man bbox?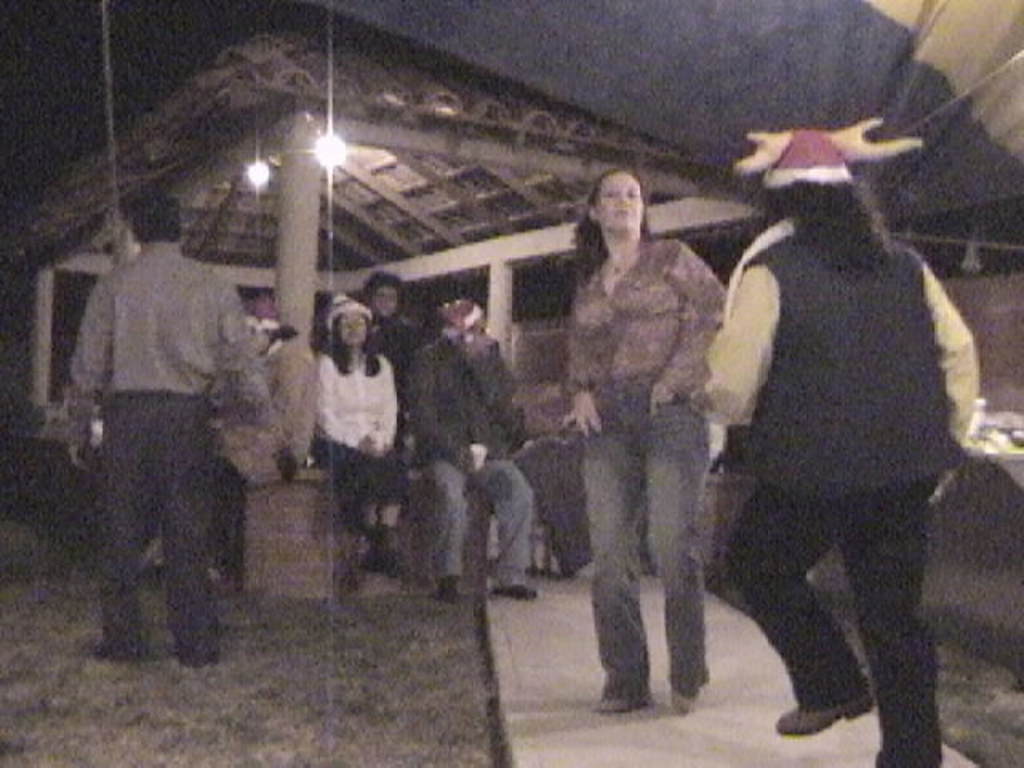
46/184/280/683
